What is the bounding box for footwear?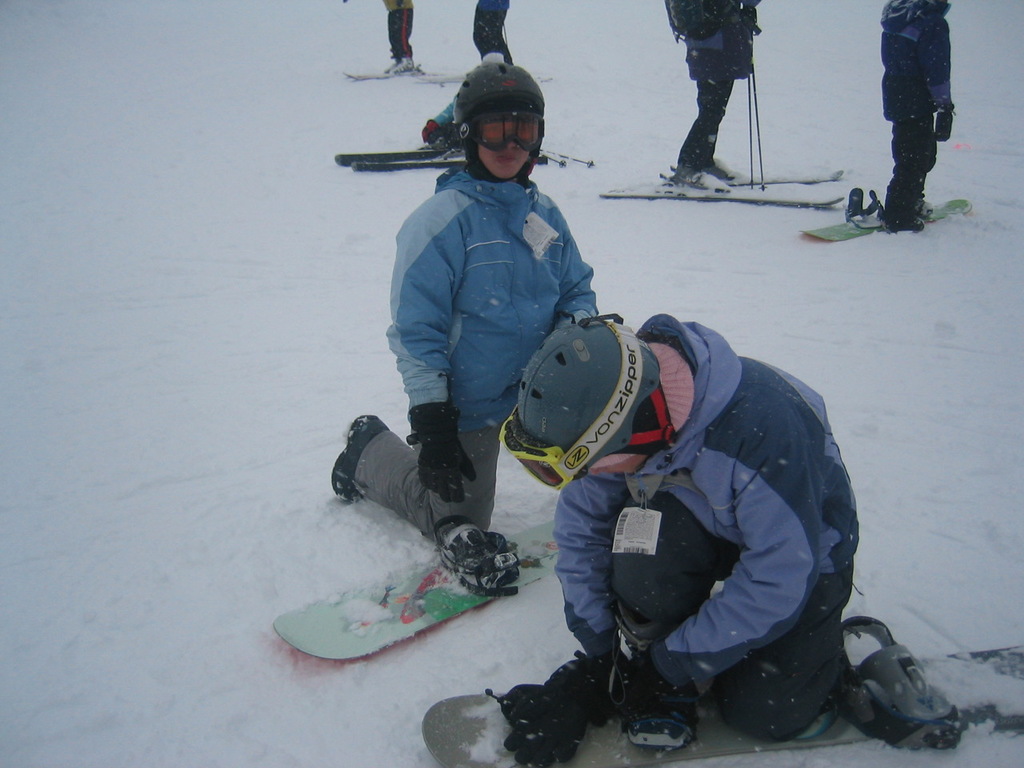
bbox=(706, 155, 746, 186).
